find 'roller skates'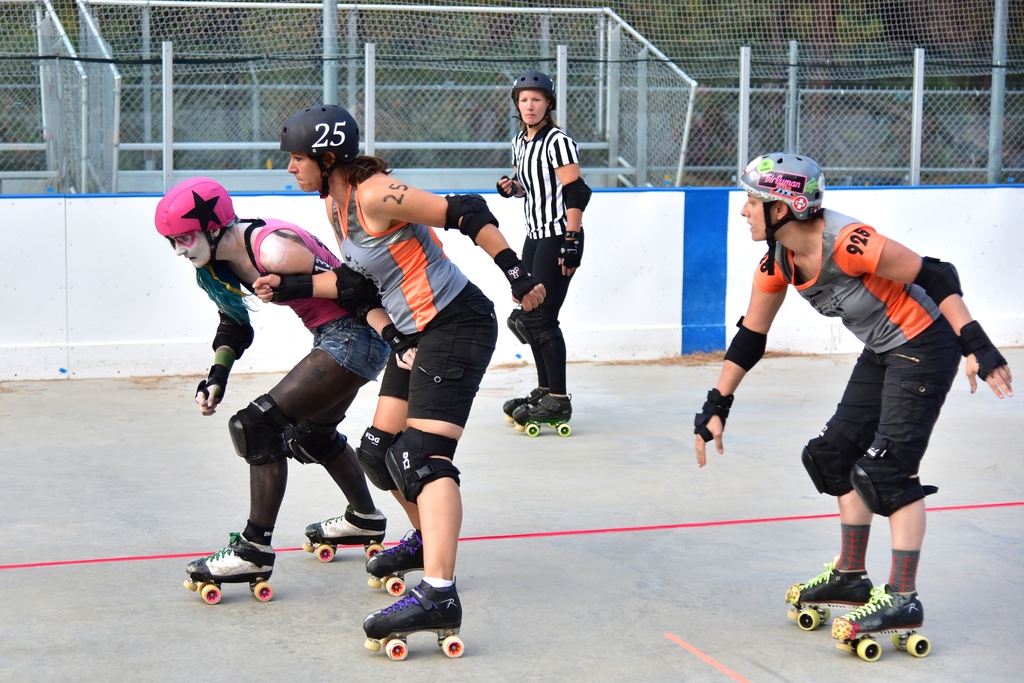
left=503, top=386, right=550, bottom=425
